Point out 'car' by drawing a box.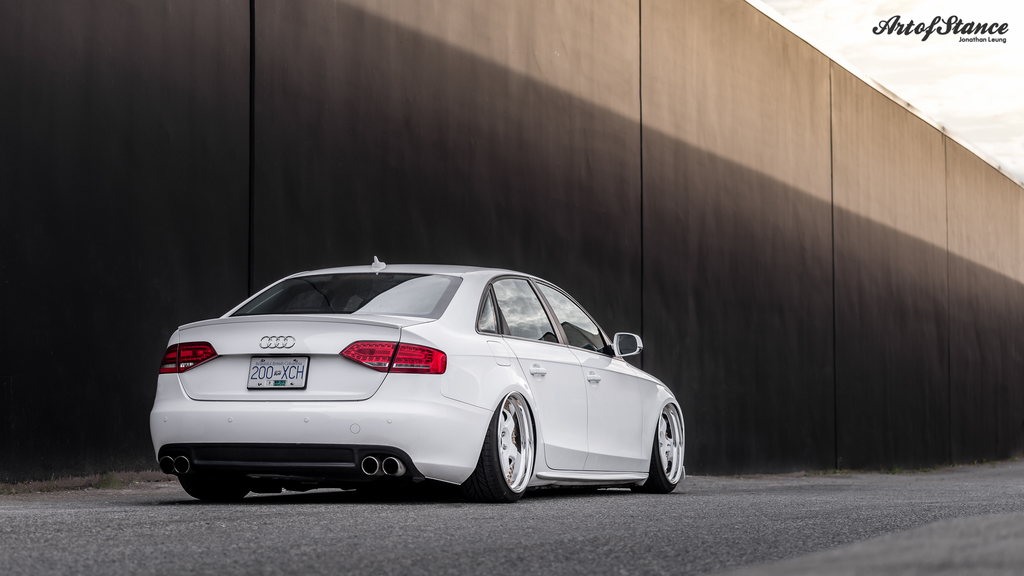
[x1=145, y1=254, x2=687, y2=499].
